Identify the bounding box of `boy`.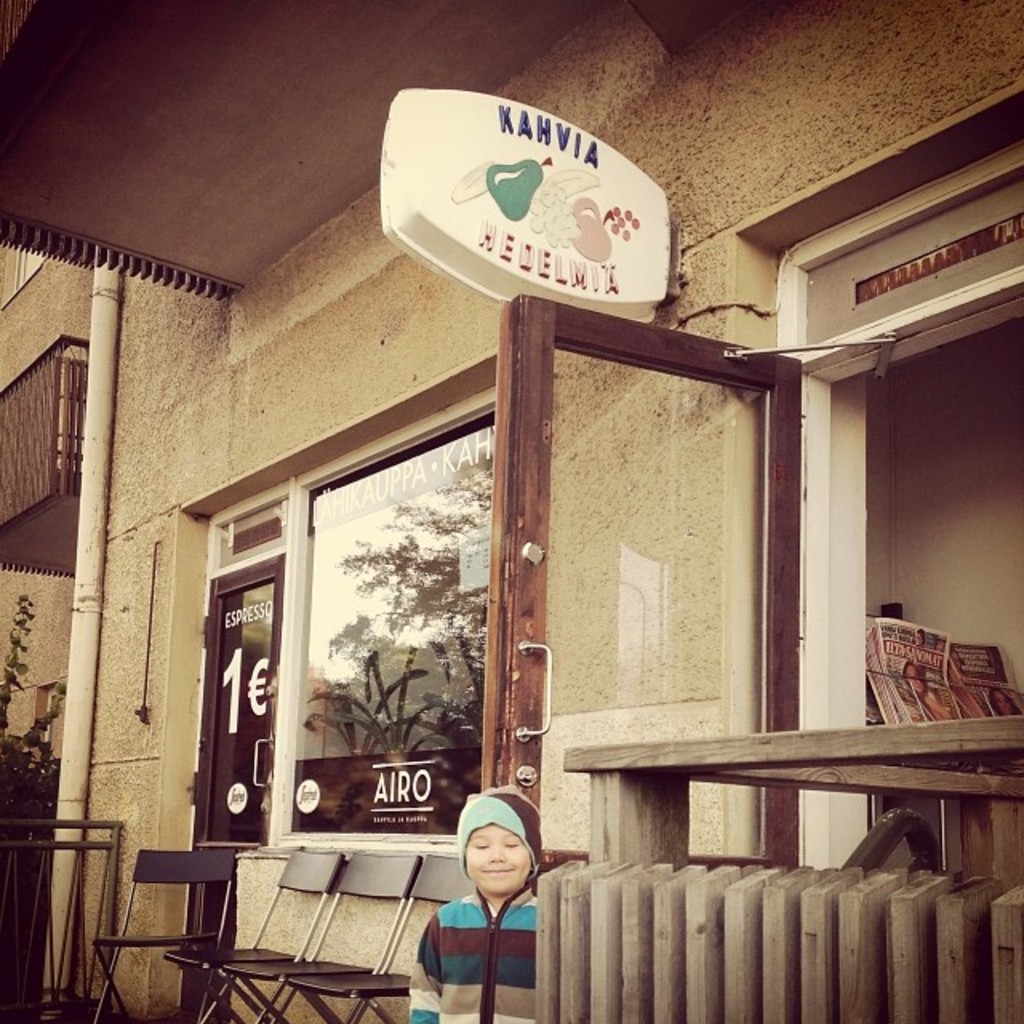
locate(400, 782, 541, 1022).
